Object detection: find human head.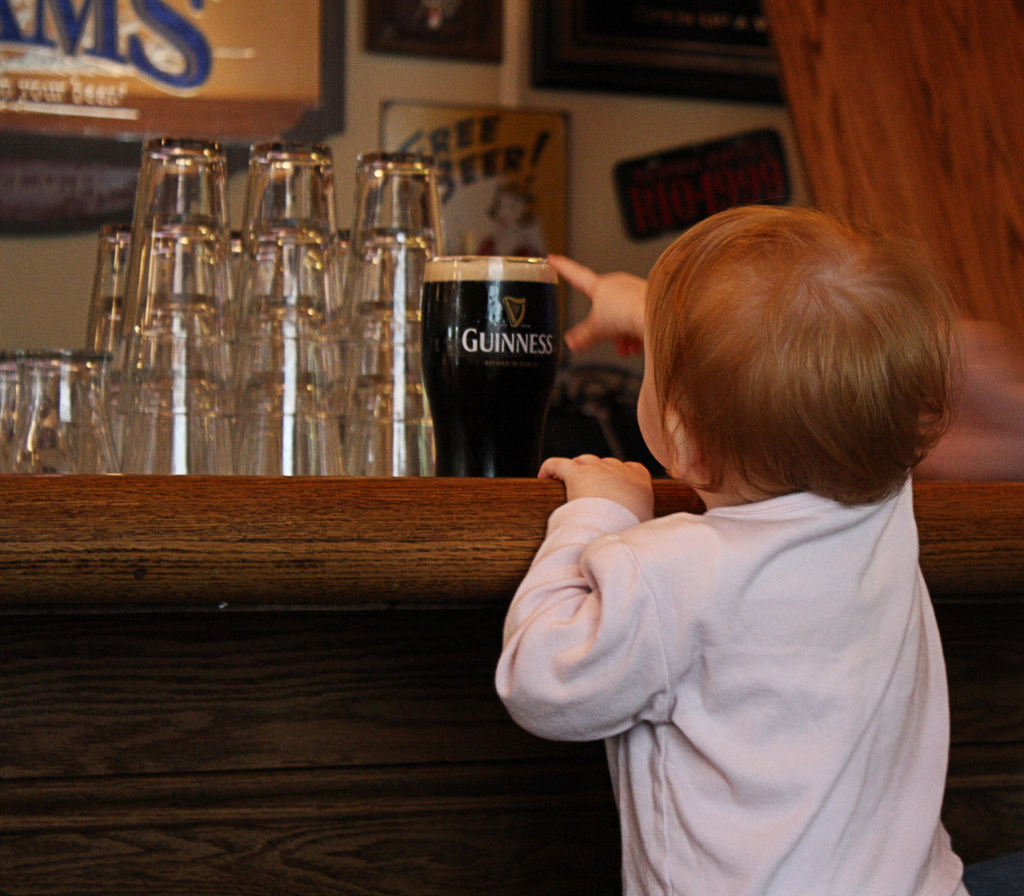
bbox(595, 182, 974, 545).
